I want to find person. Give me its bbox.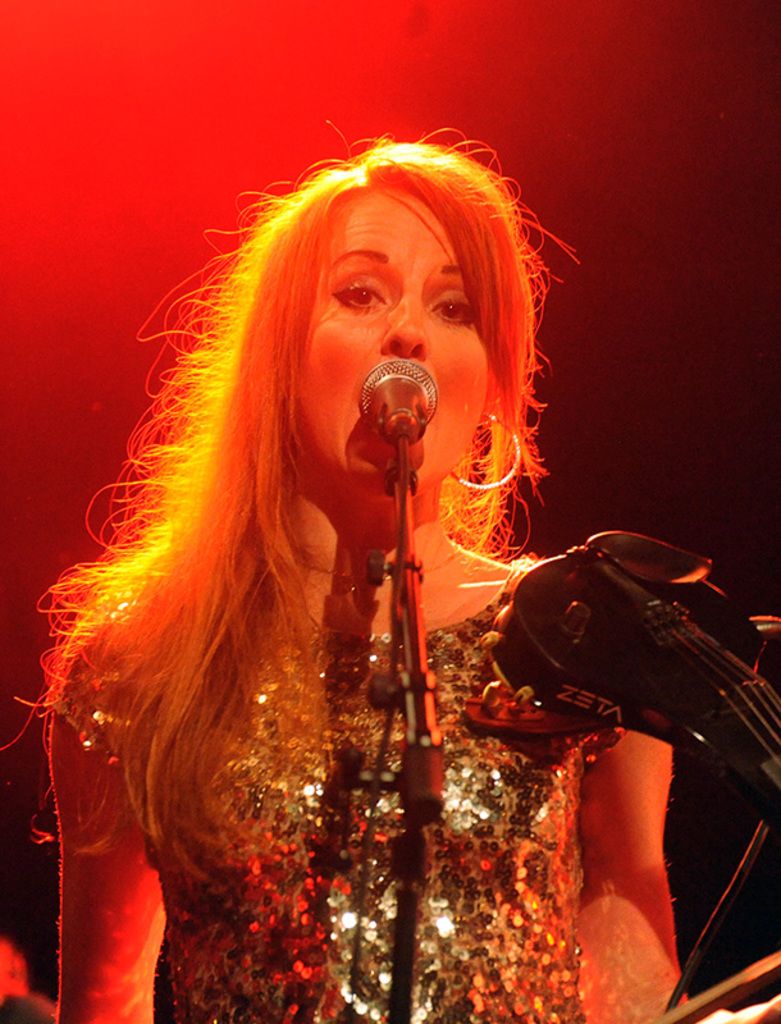
x1=31 y1=124 x2=690 y2=1023.
